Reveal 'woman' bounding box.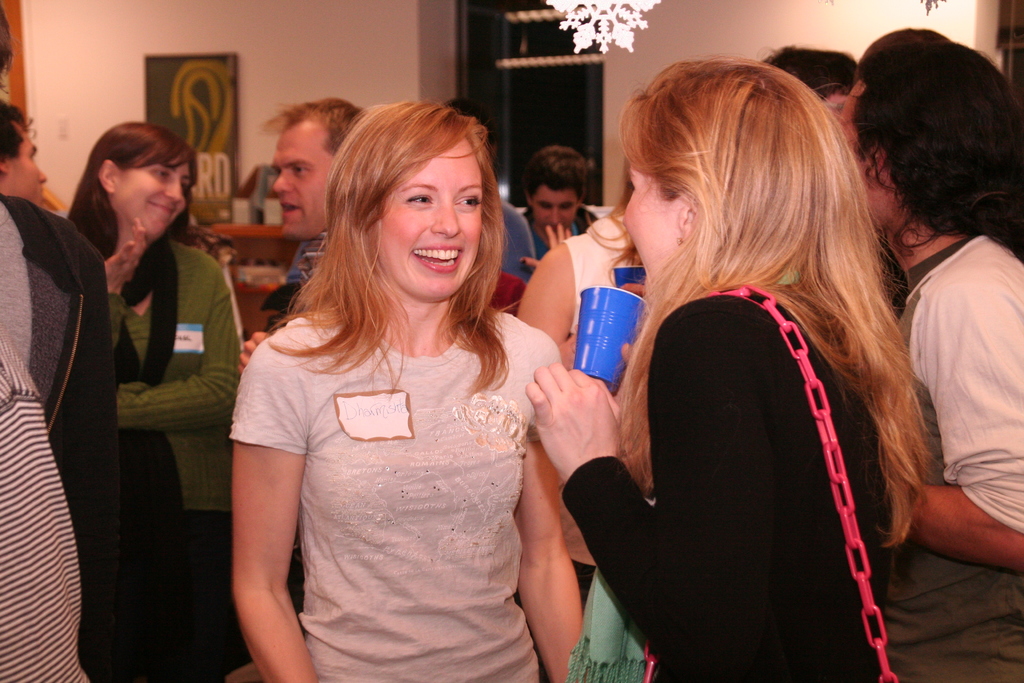
Revealed: (527, 60, 927, 682).
